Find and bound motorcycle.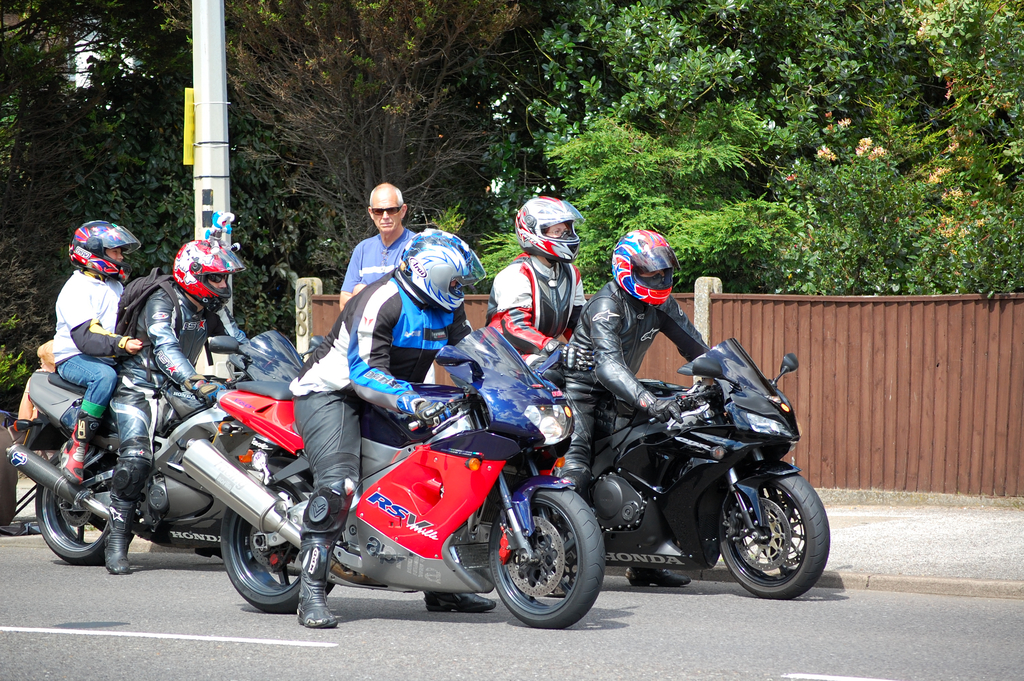
Bound: rect(177, 328, 607, 609).
